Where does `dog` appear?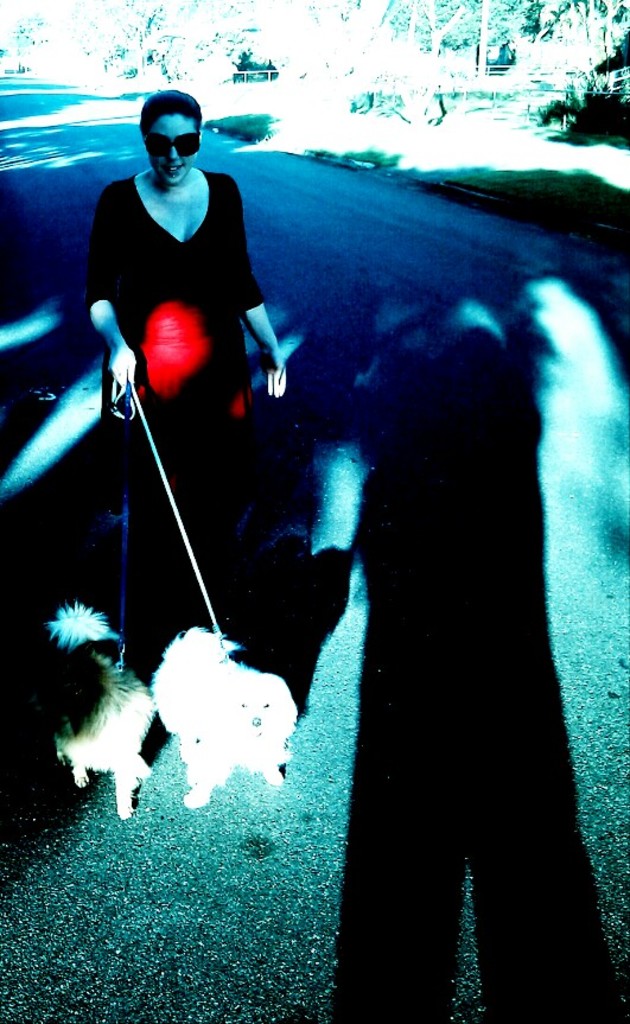
Appears at bbox=(153, 624, 305, 812).
